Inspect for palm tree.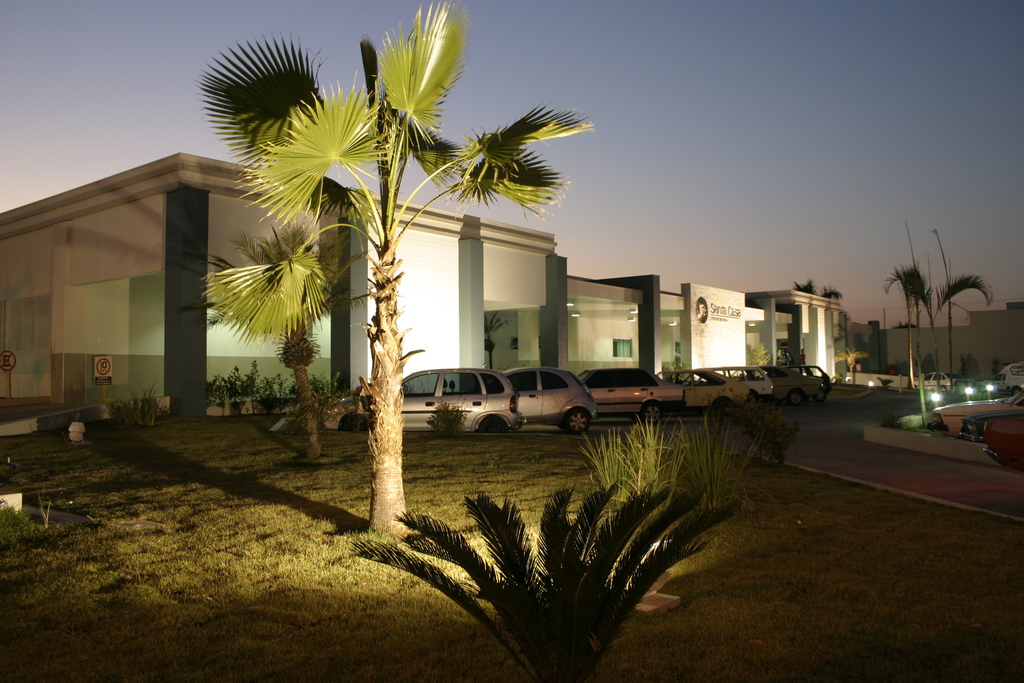
Inspection: [left=885, top=256, right=980, bottom=399].
